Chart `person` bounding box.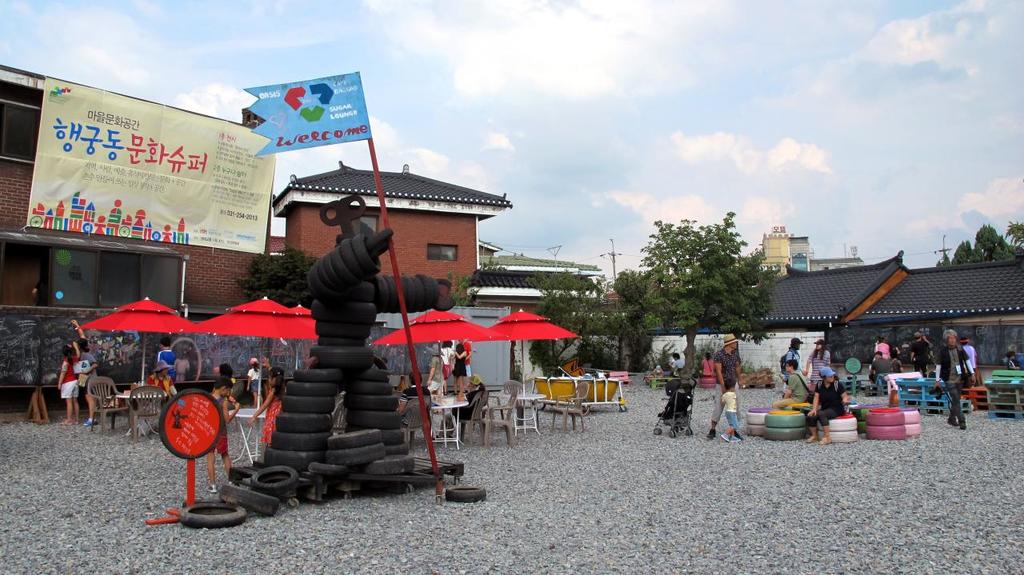
Charted: detection(727, 385, 739, 433).
